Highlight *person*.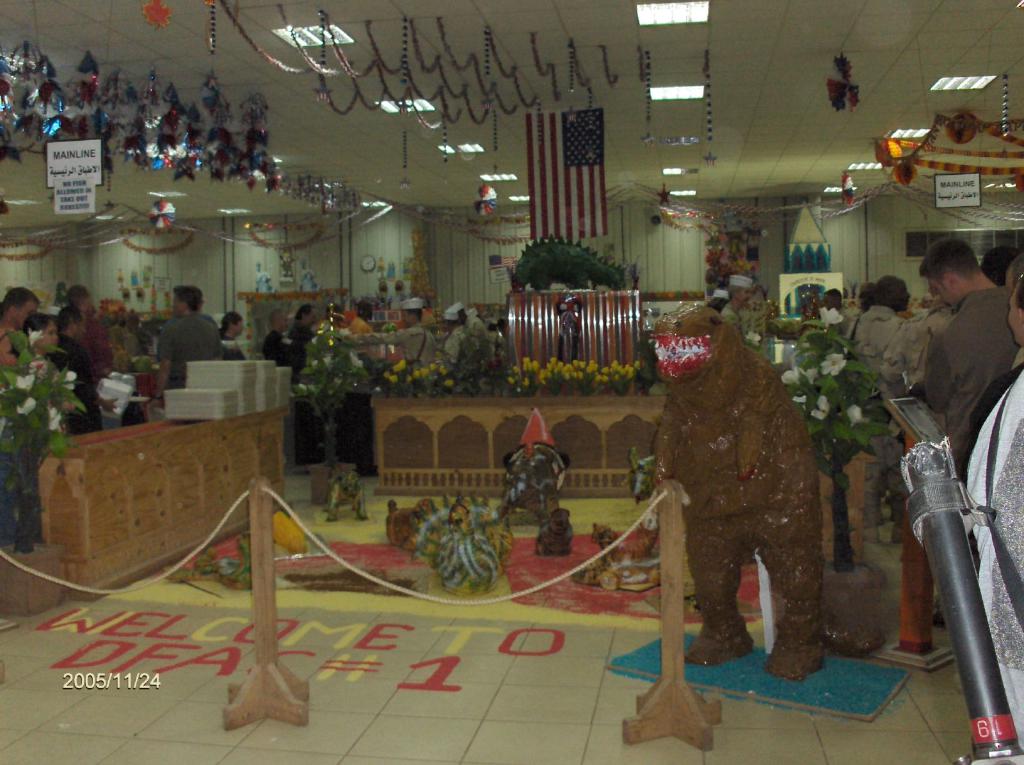
Highlighted region: select_region(922, 239, 1018, 483).
